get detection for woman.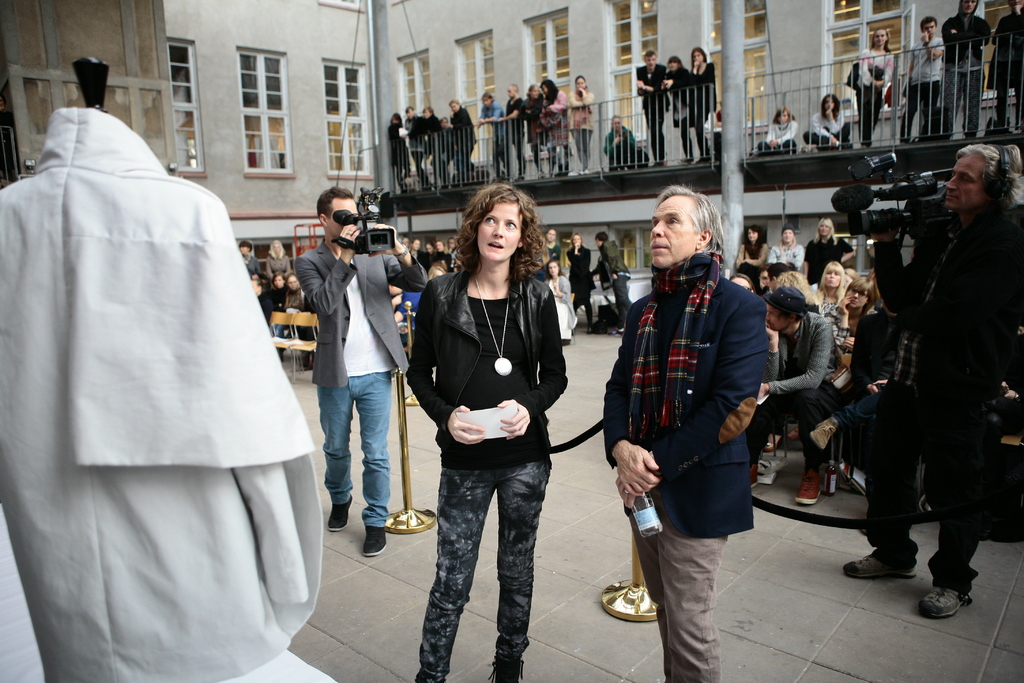
Detection: Rect(445, 96, 476, 181).
